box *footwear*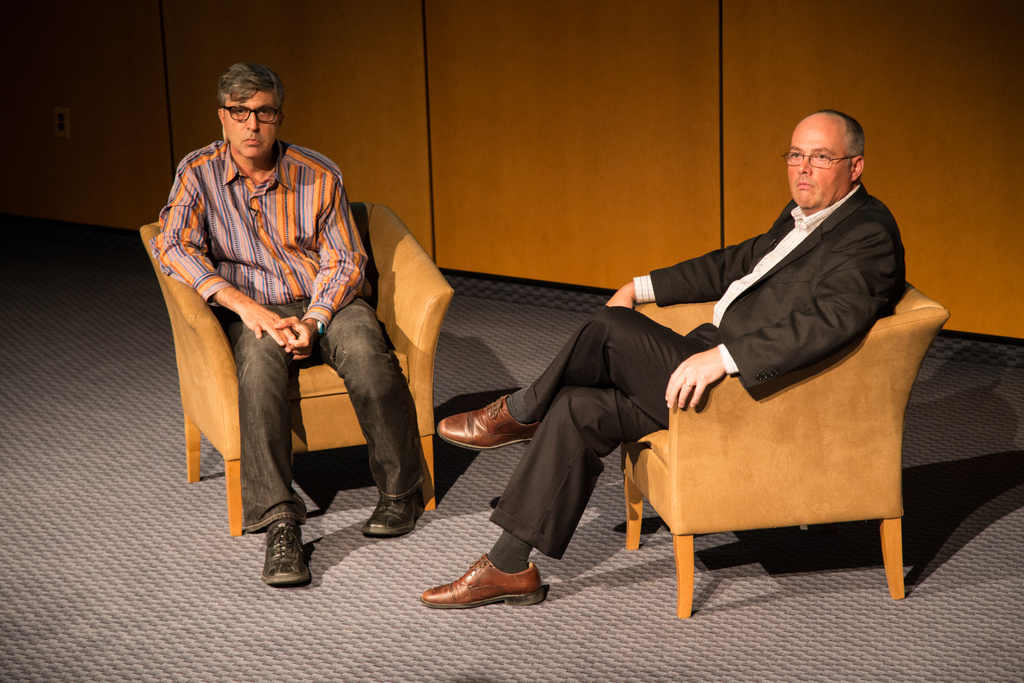
box=[421, 557, 572, 617]
